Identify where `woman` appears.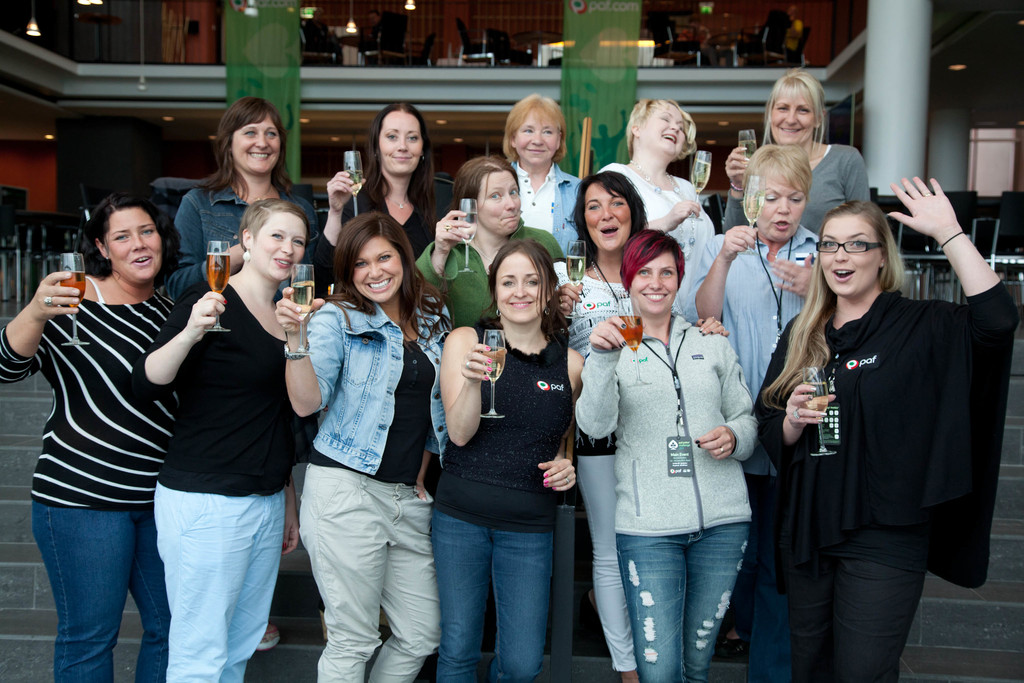
Appears at rect(683, 145, 828, 682).
